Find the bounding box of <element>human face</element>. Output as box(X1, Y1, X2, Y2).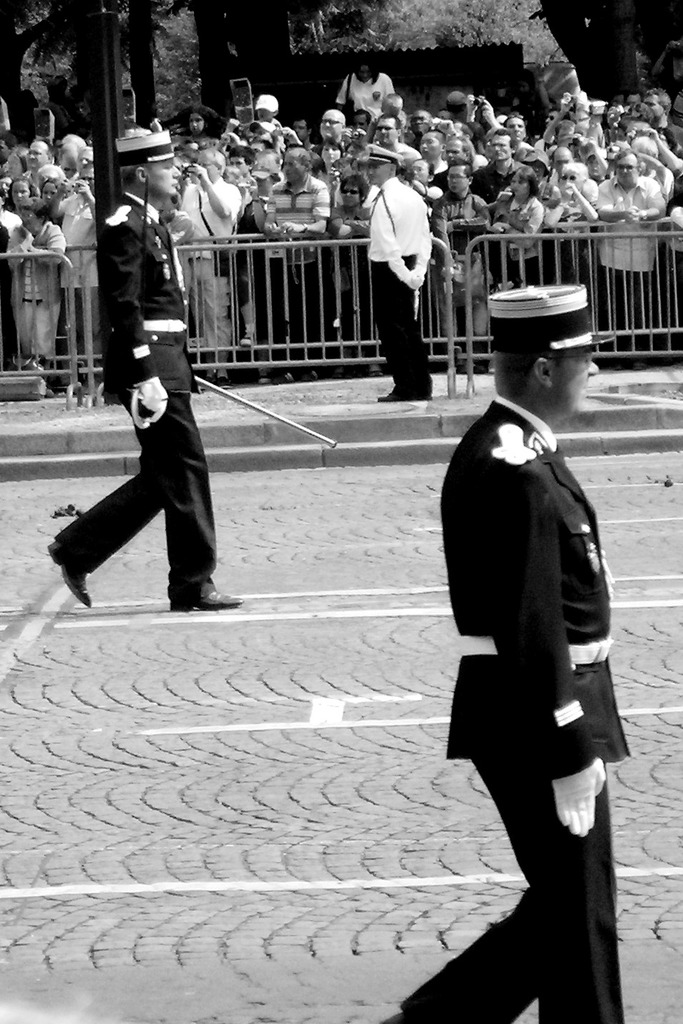
box(19, 181, 27, 202).
